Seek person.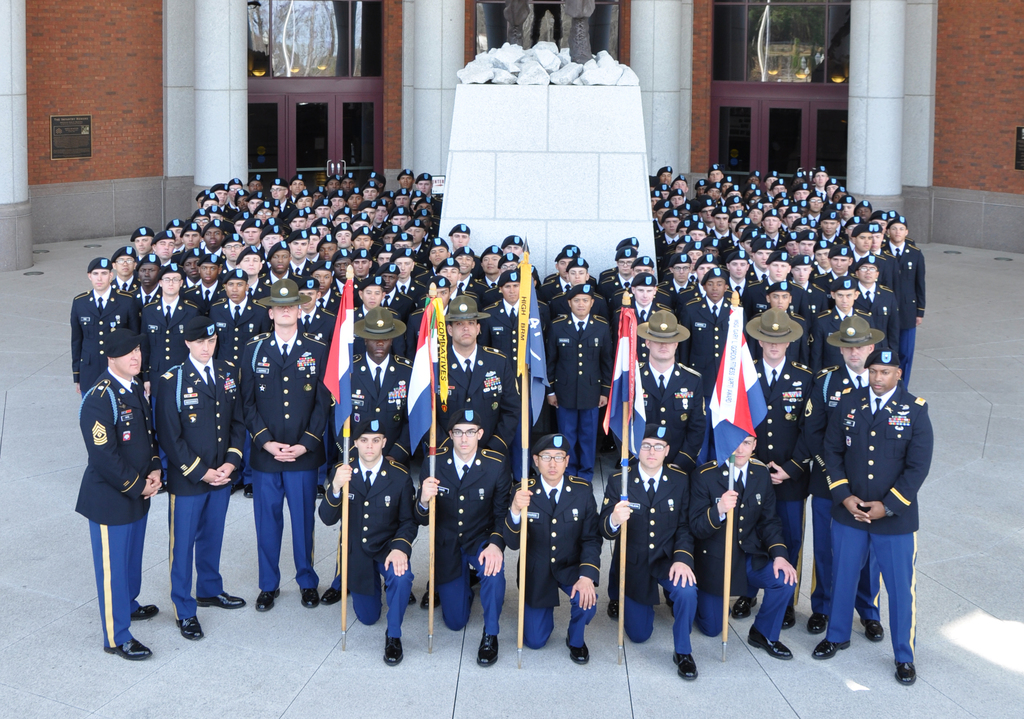
pyautogui.locateOnScreen(432, 261, 458, 295).
